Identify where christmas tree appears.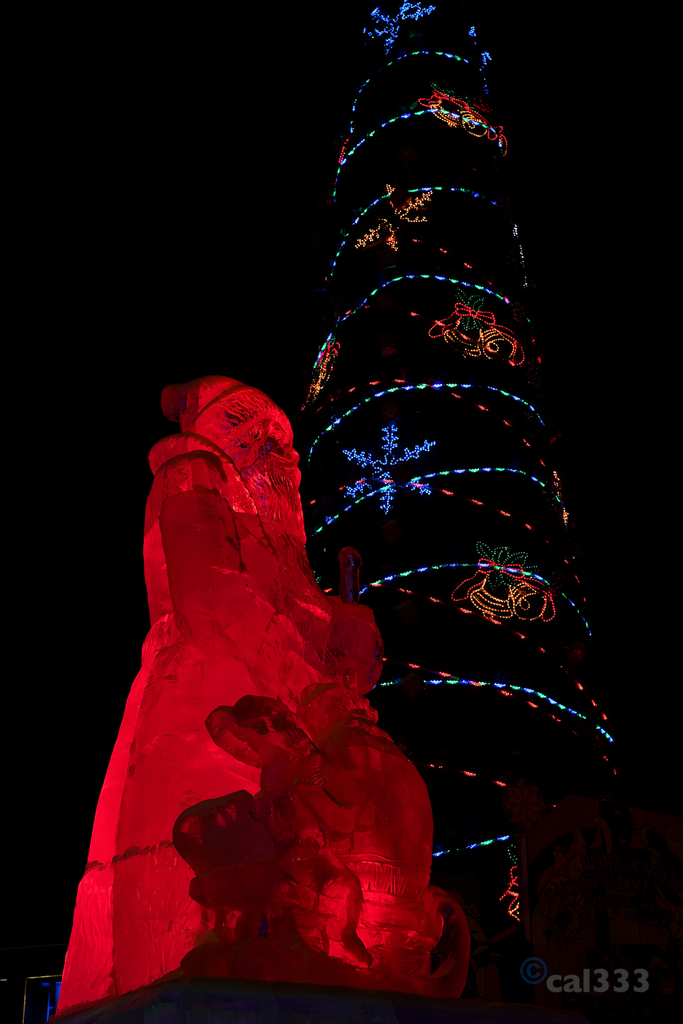
Appears at region(296, 4, 625, 967).
